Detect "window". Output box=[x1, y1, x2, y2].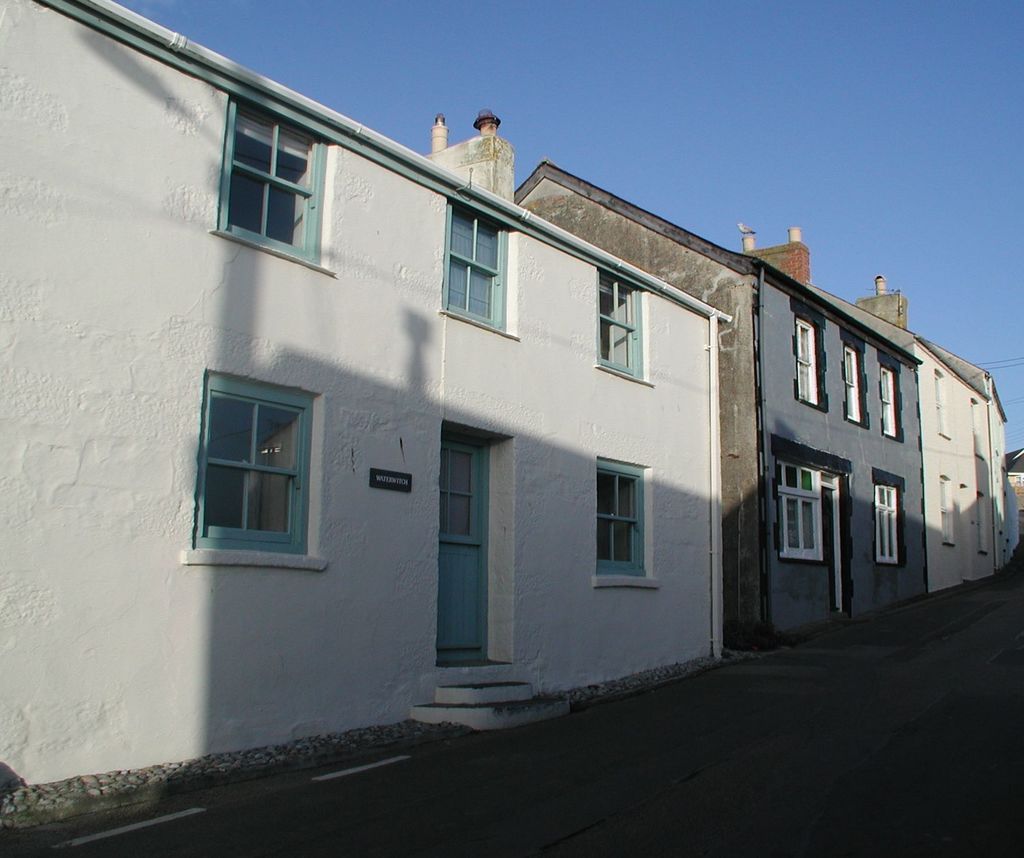
box=[191, 372, 324, 567].
